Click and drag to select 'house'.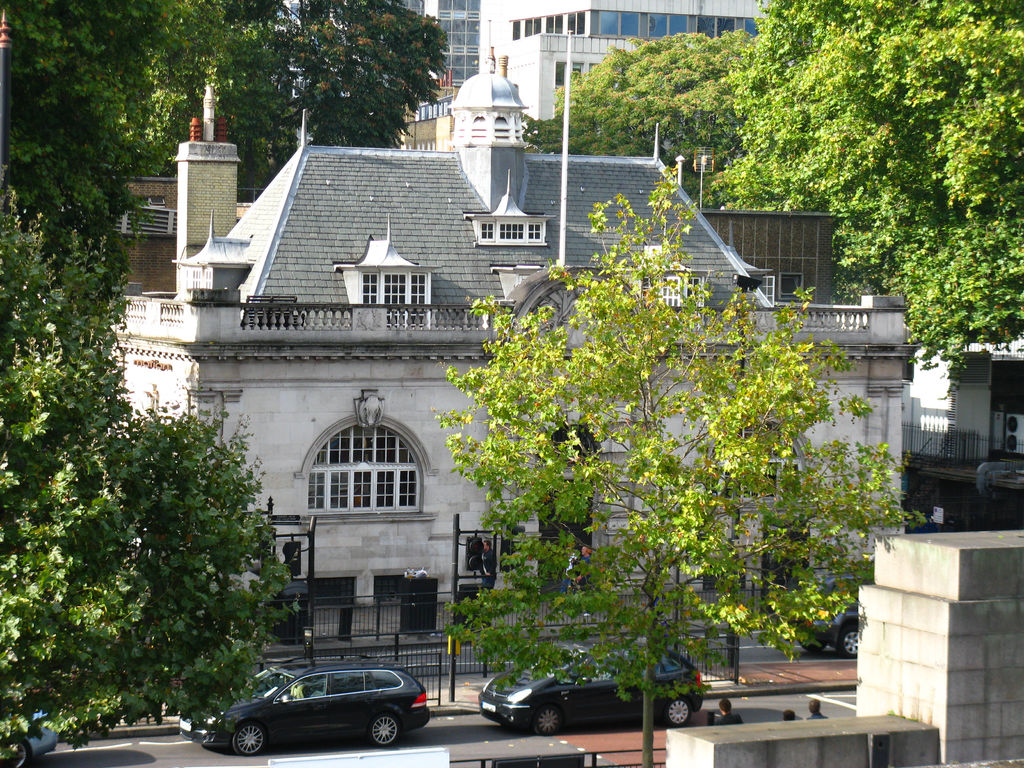
Selection: x1=476, y1=0, x2=758, y2=127.
